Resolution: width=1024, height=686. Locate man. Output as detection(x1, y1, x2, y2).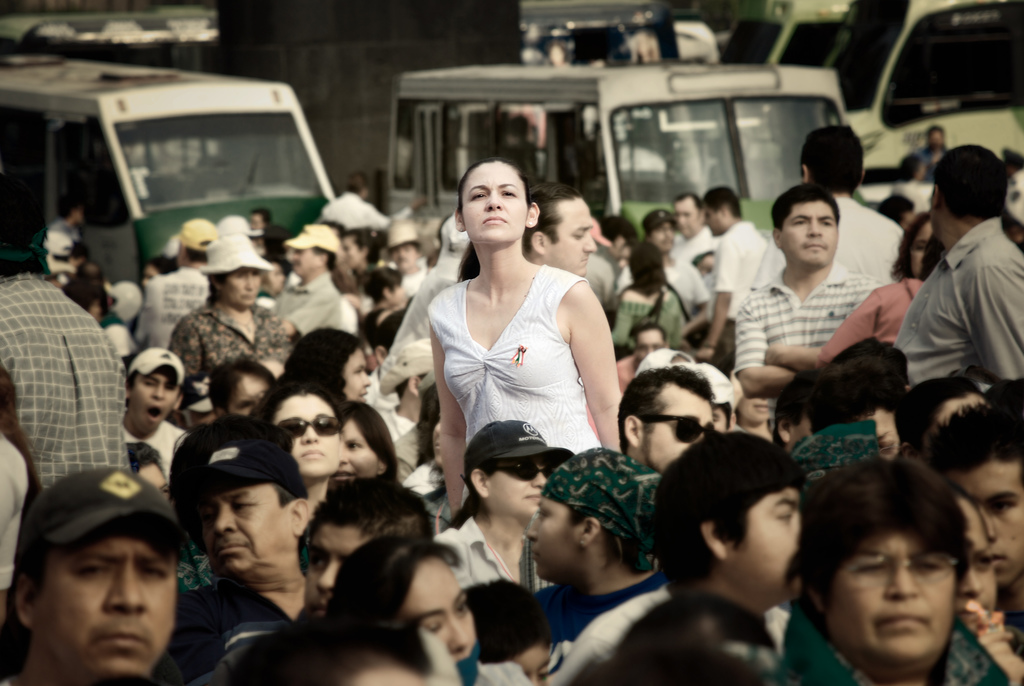
detection(291, 473, 438, 630).
